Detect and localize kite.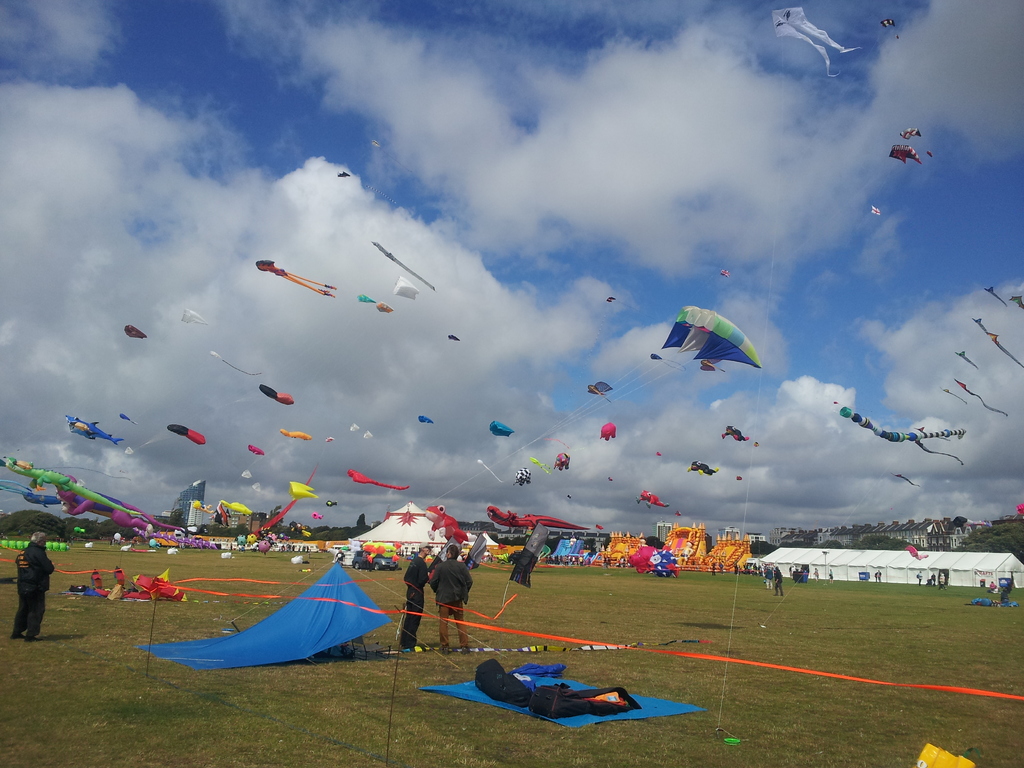
Localized at Rect(686, 458, 743, 483).
